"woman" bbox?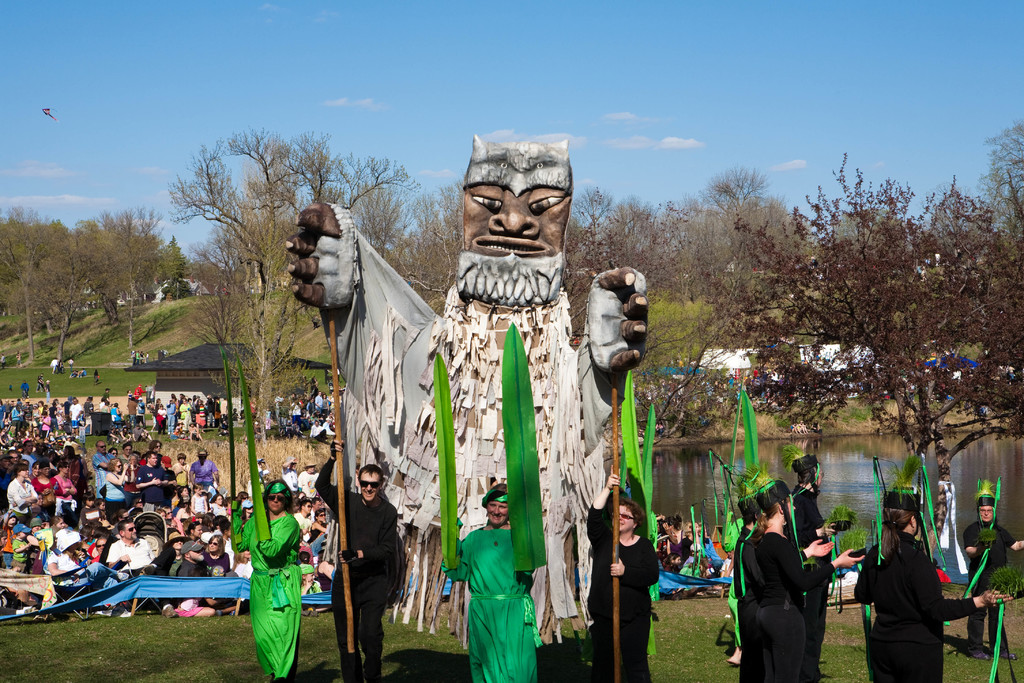
164, 506, 185, 541
